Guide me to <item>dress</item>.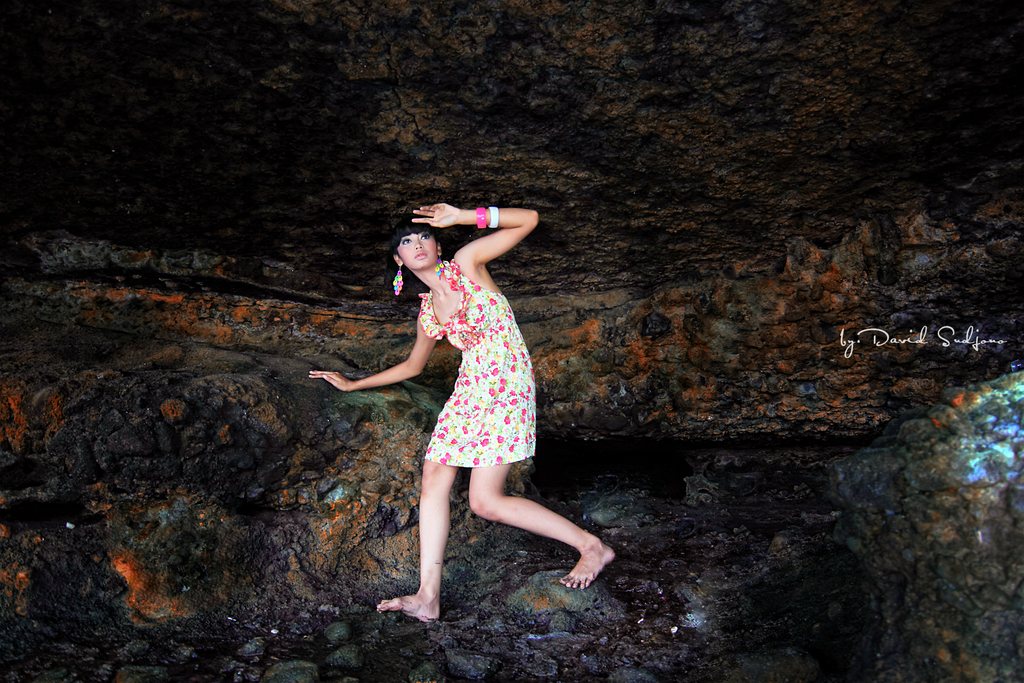
Guidance: 418, 259, 534, 466.
